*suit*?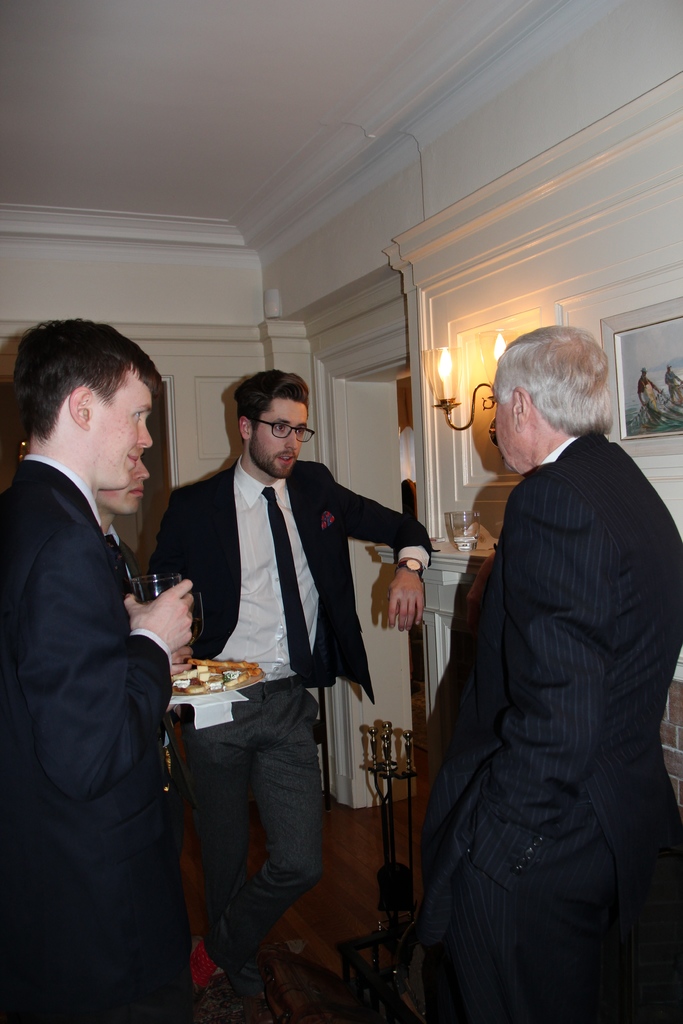
box(150, 451, 428, 703)
